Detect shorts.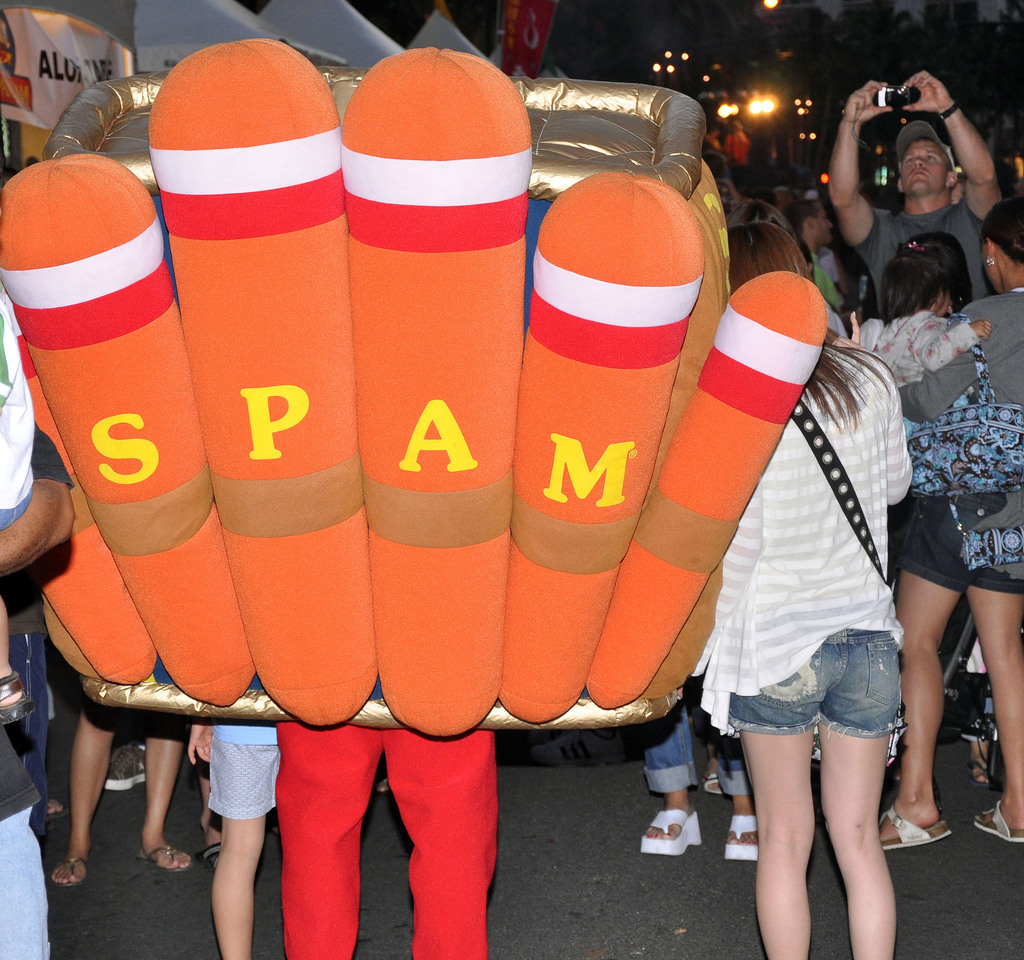
Detected at <bbox>209, 744, 283, 815</bbox>.
